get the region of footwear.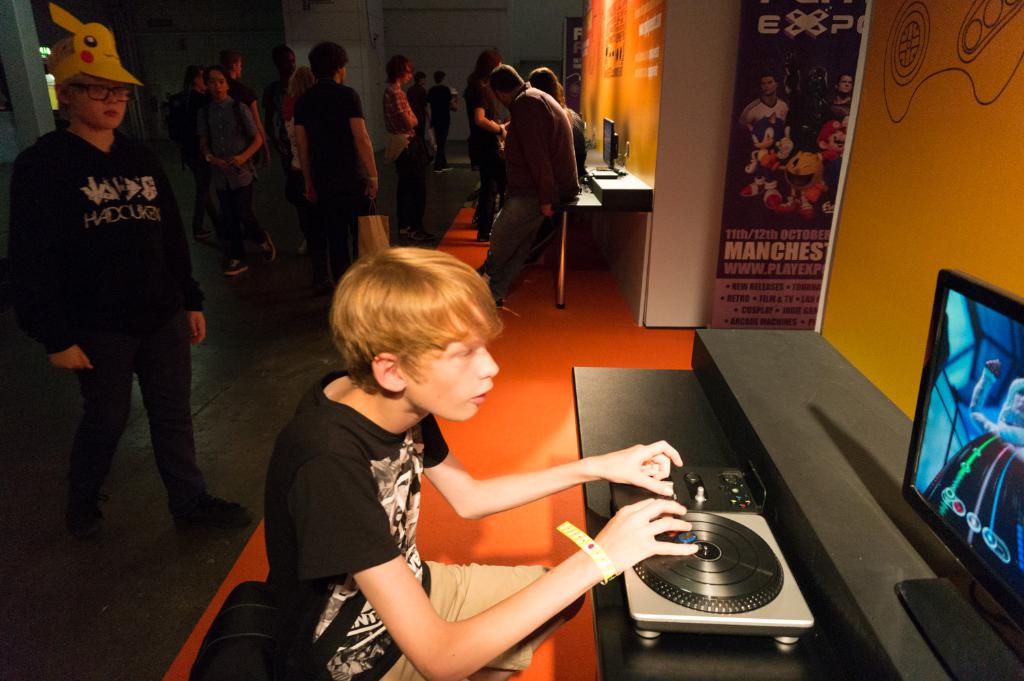
box(432, 163, 451, 179).
